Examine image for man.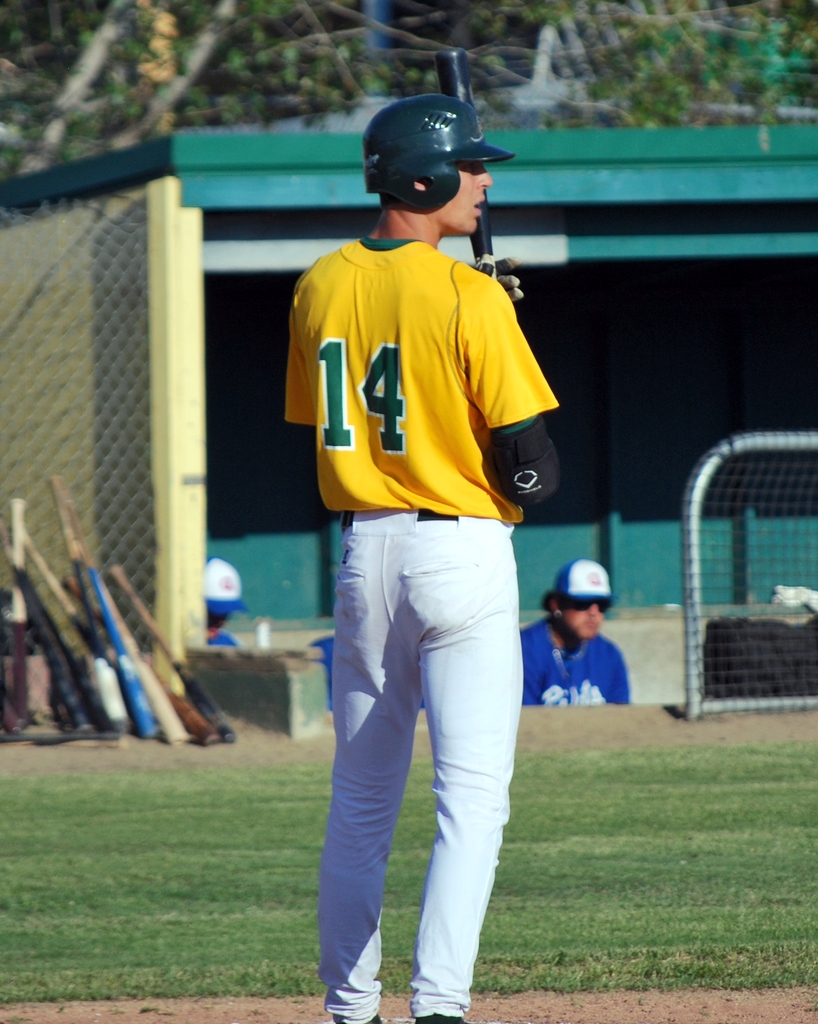
Examination result: Rect(270, 34, 546, 1009).
